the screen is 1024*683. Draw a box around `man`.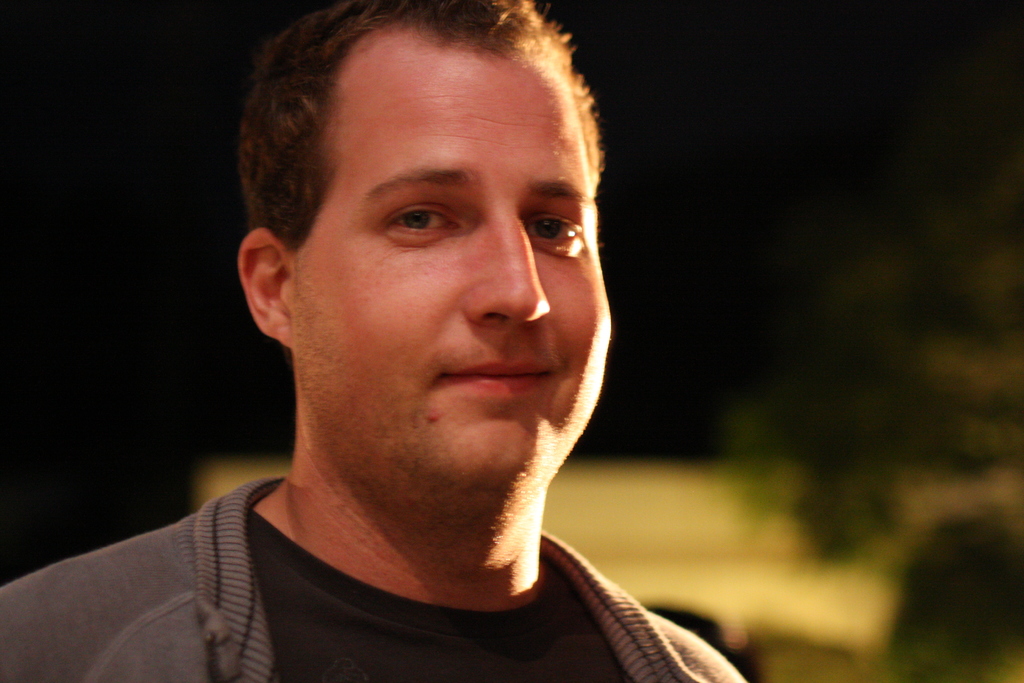
box(24, 0, 758, 682).
